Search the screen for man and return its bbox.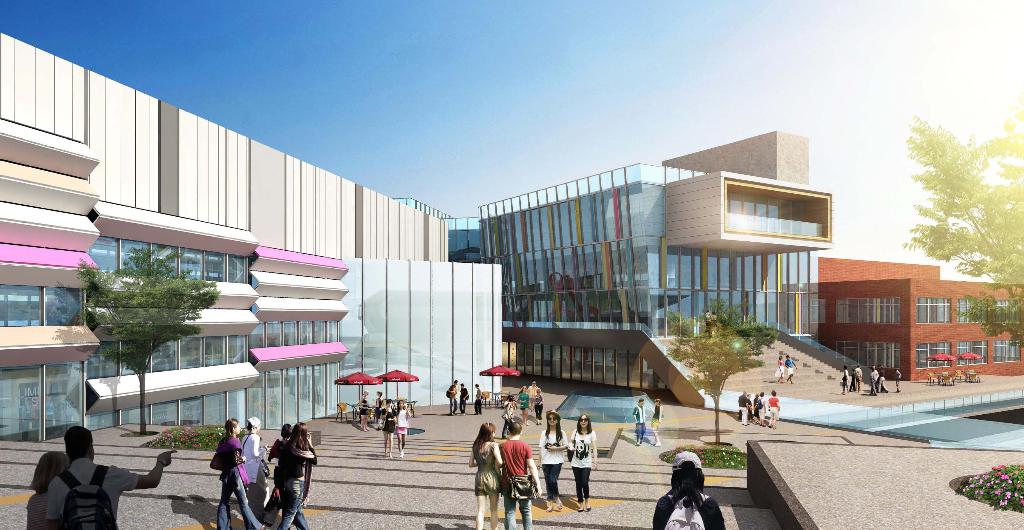
Found: 632:398:646:442.
